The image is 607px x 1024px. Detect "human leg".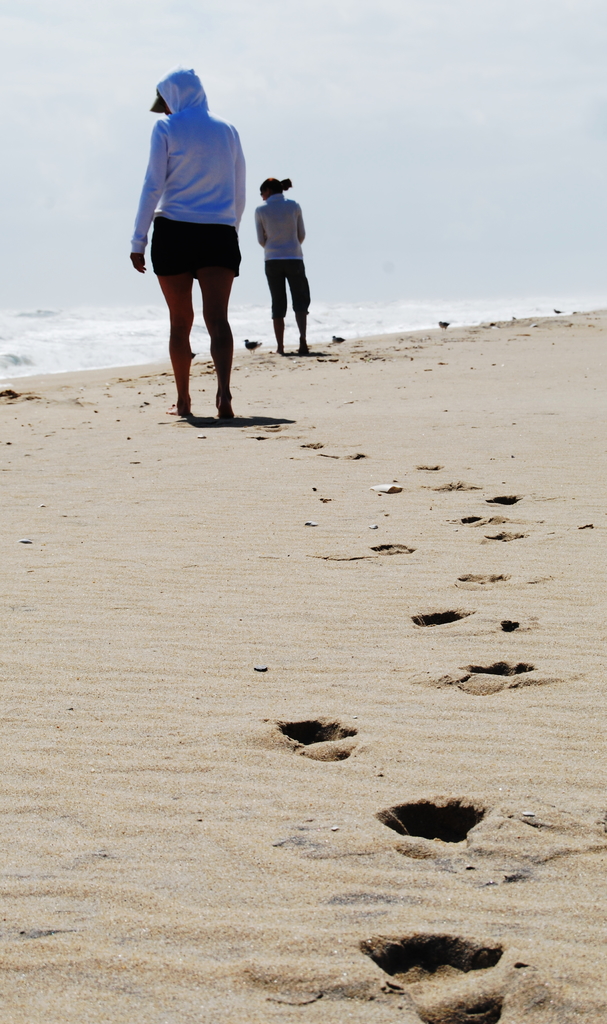
Detection: locate(195, 232, 239, 418).
